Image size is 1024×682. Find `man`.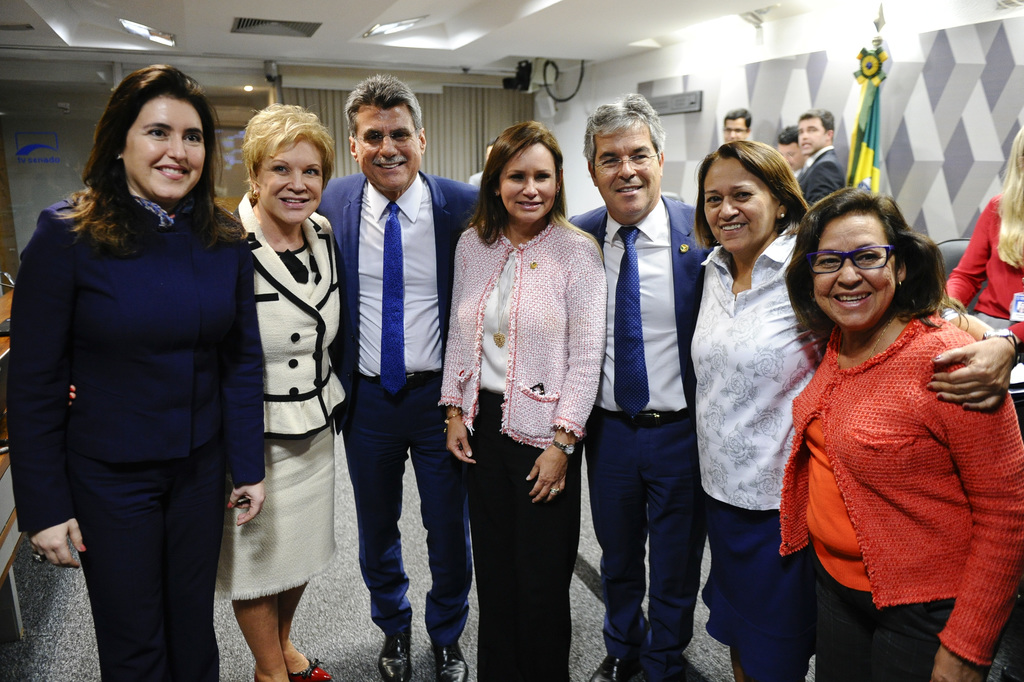
777/126/810/184.
